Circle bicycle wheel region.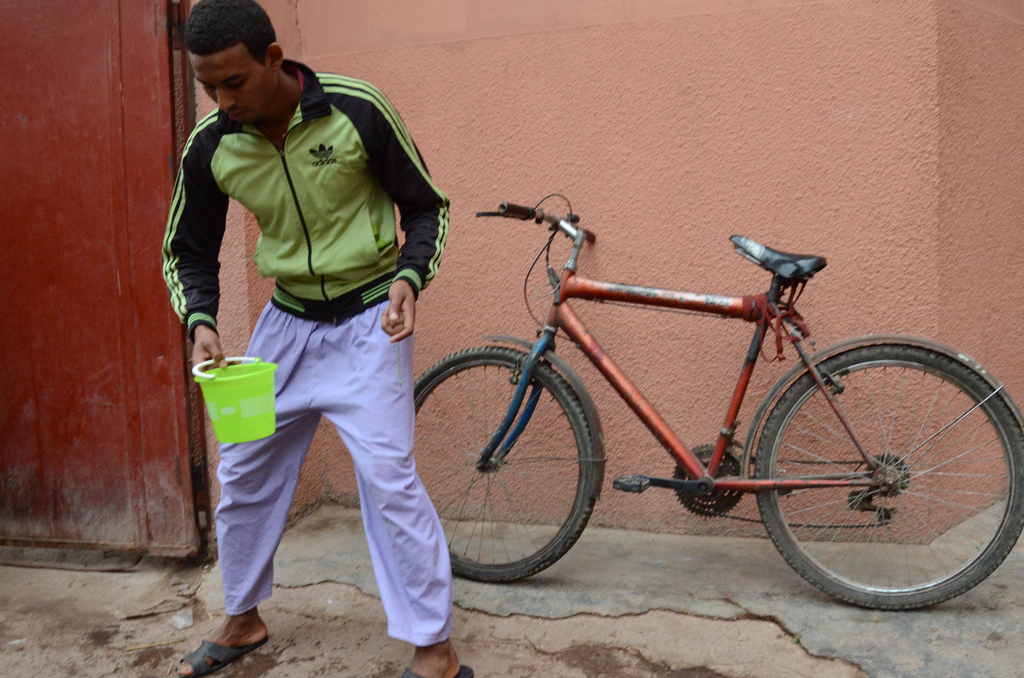
Region: 737, 335, 1023, 616.
